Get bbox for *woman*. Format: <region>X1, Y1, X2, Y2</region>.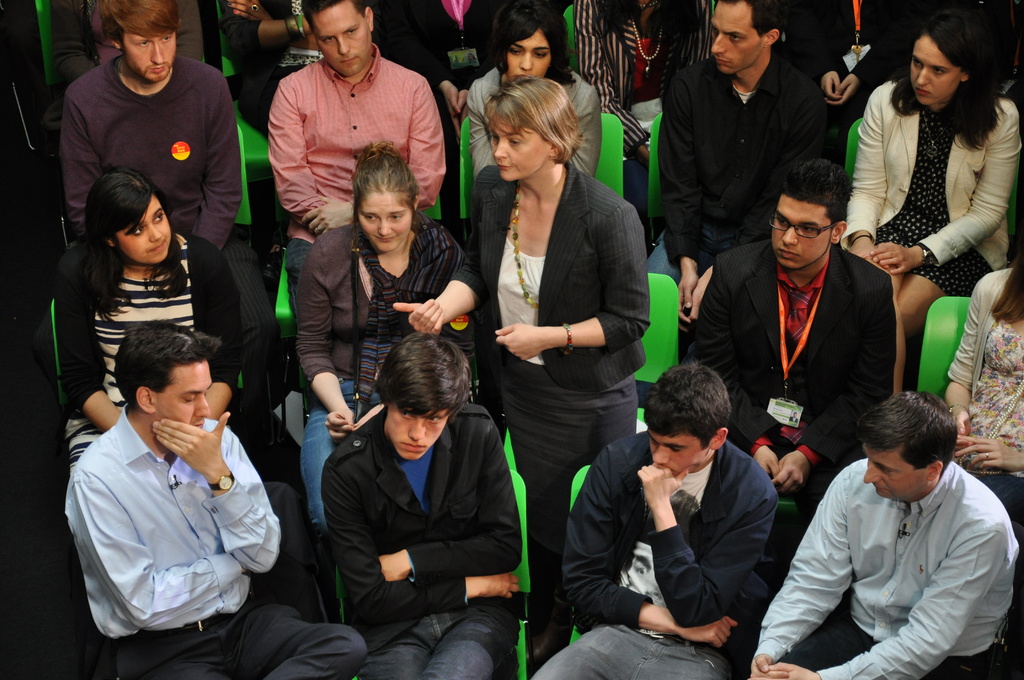
<region>461, 0, 604, 177</region>.
